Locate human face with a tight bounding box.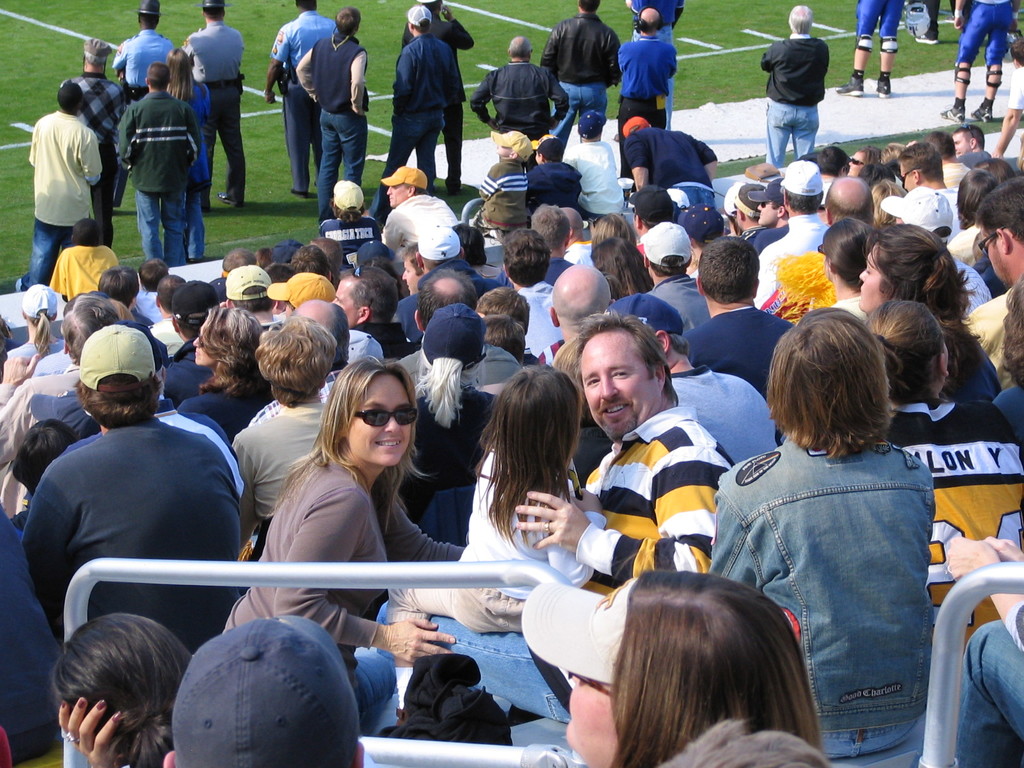
[left=847, top=150, right=863, bottom=177].
